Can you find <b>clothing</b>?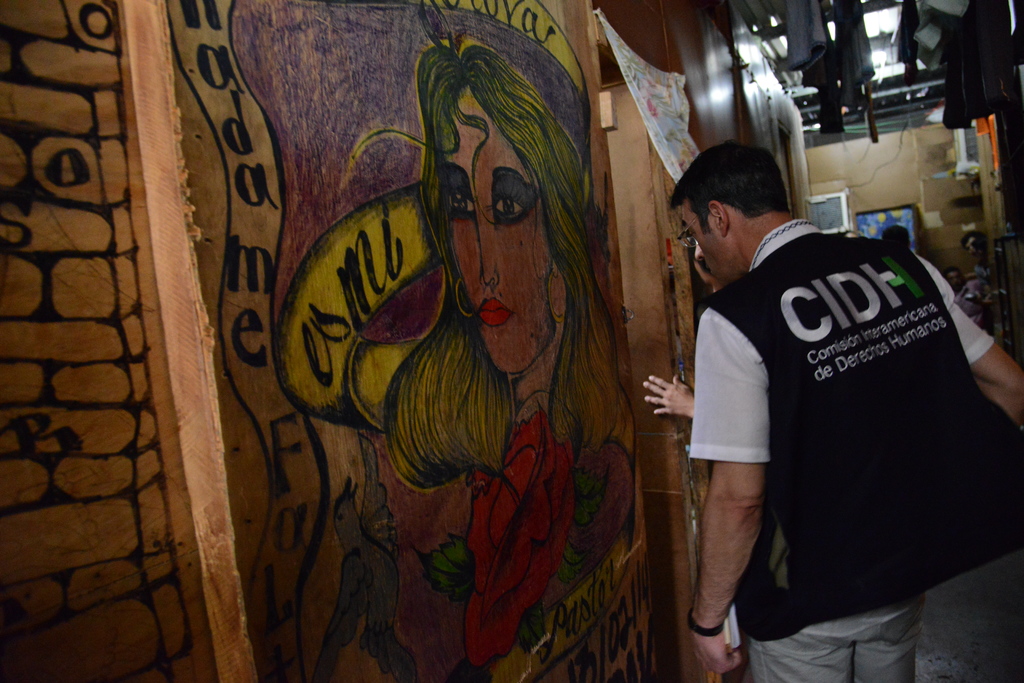
Yes, bounding box: BBox(689, 223, 1019, 680).
